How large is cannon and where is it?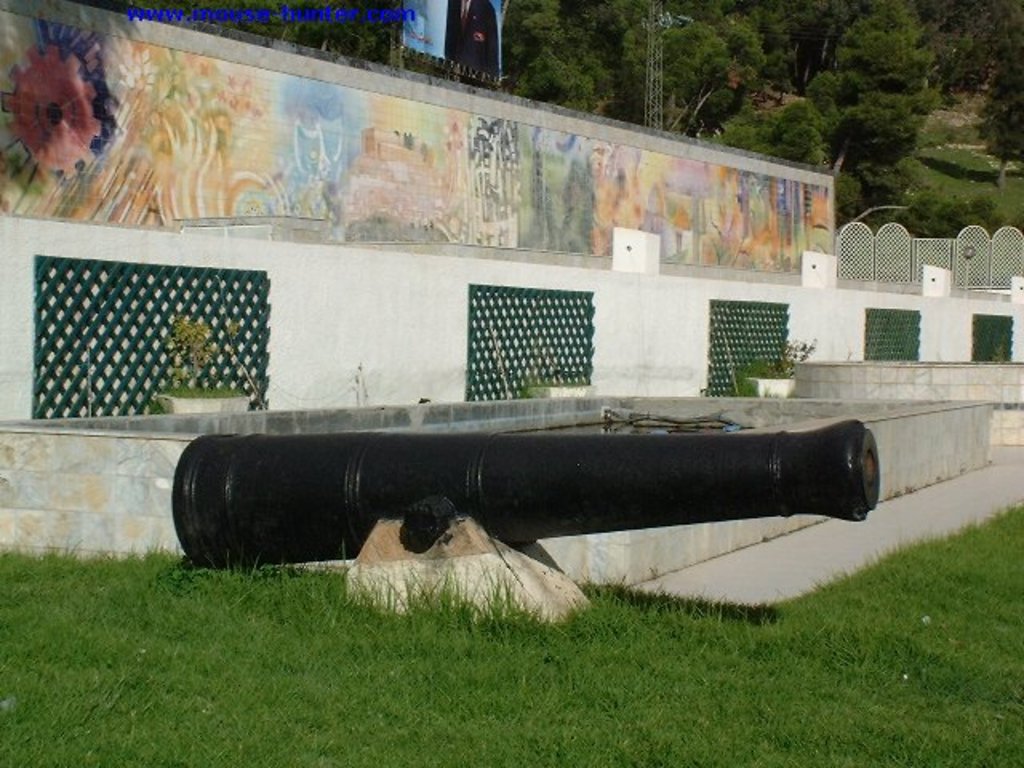
Bounding box: (left=170, top=421, right=885, bottom=573).
